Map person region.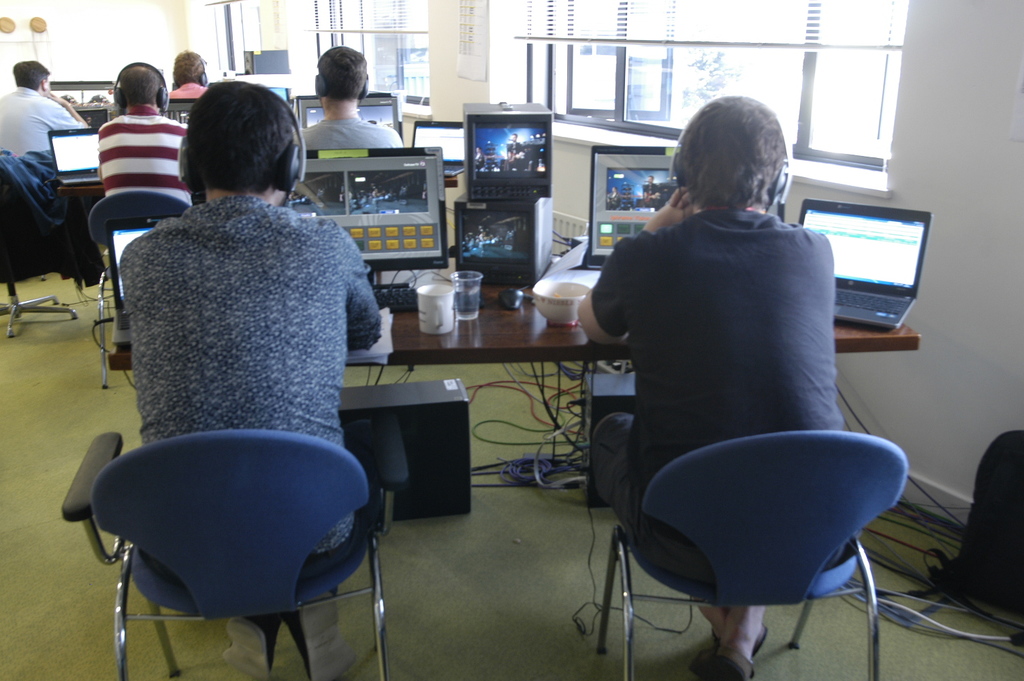
Mapped to BBox(3, 59, 78, 169).
